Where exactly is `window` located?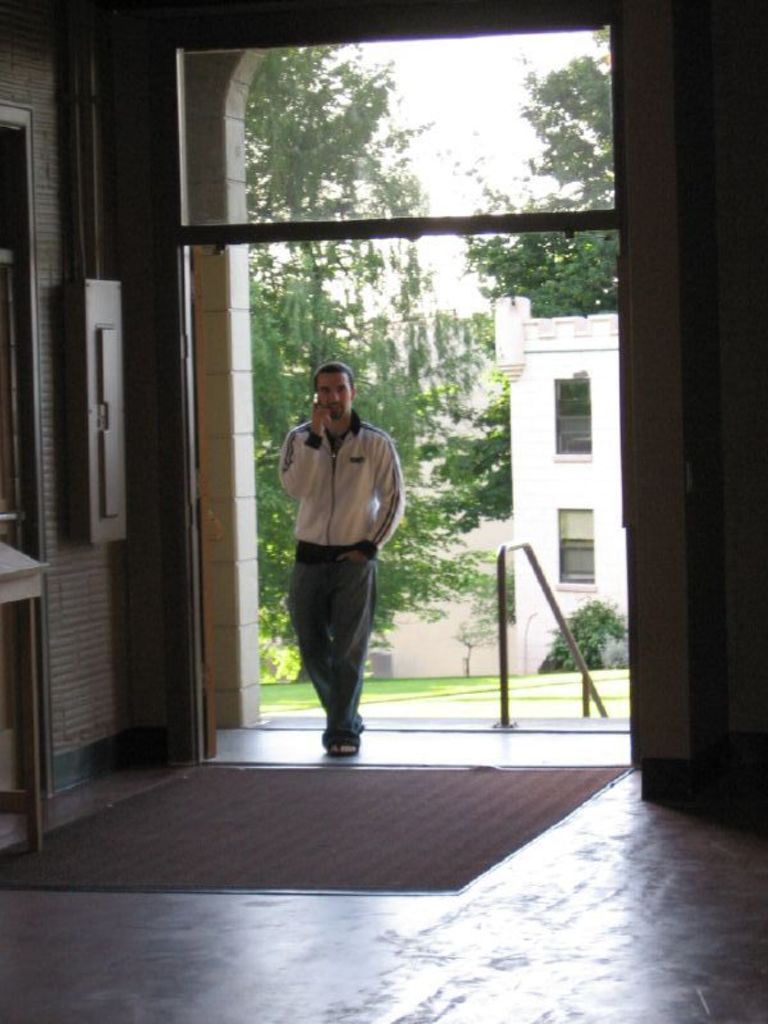
Its bounding box is 547 375 591 460.
